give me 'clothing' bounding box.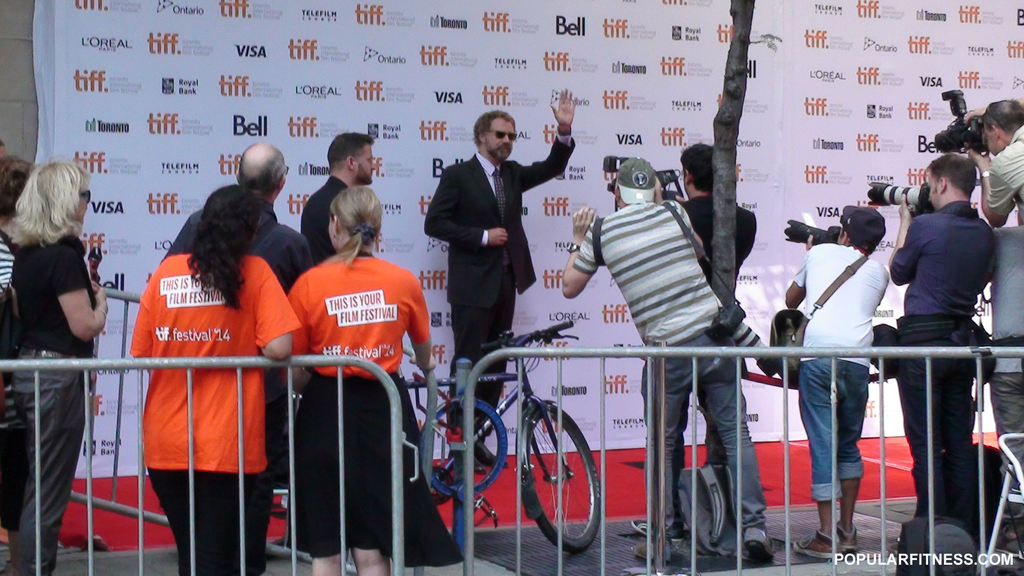
(left=989, top=123, right=1023, bottom=495).
